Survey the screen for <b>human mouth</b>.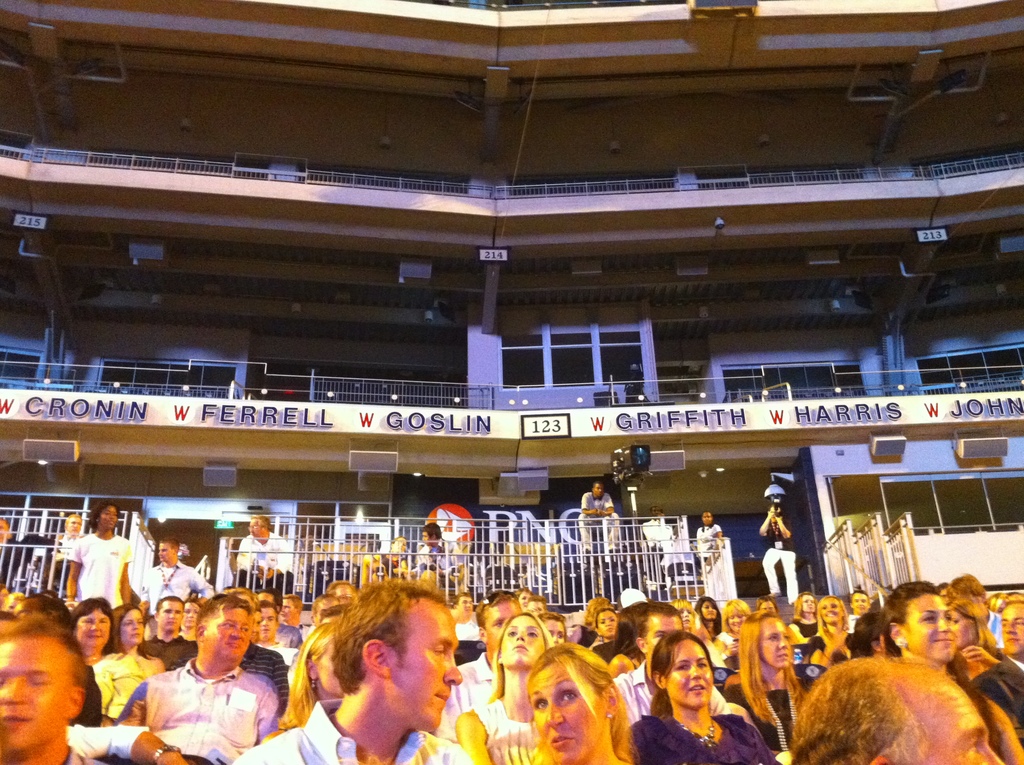
Survey found: x1=548 y1=734 x2=568 y2=748.
